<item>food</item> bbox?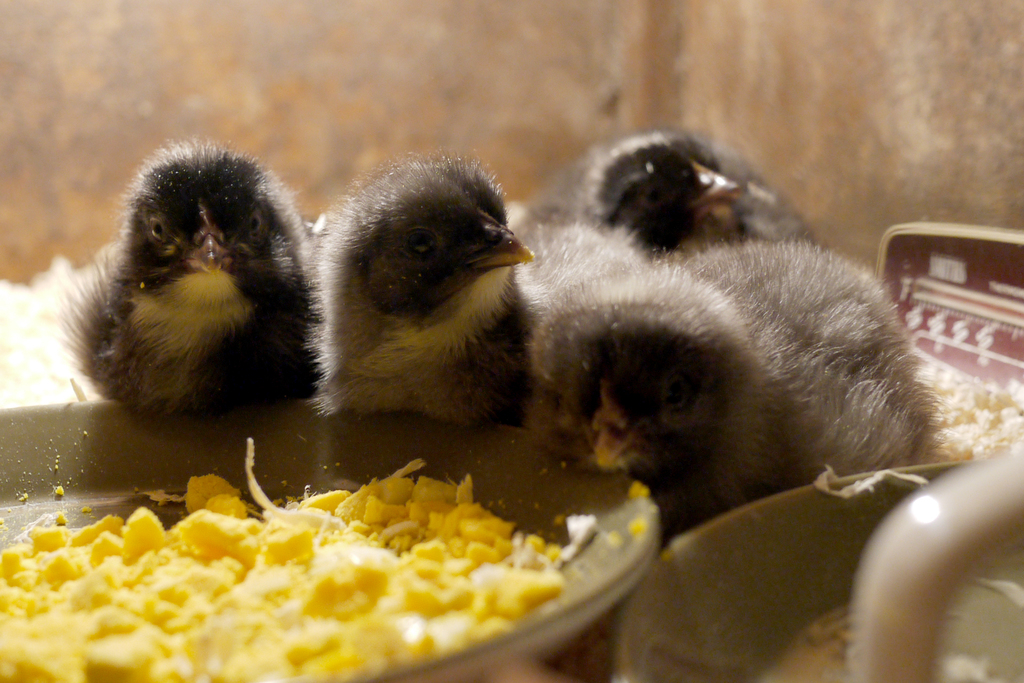
bbox(0, 429, 646, 682)
